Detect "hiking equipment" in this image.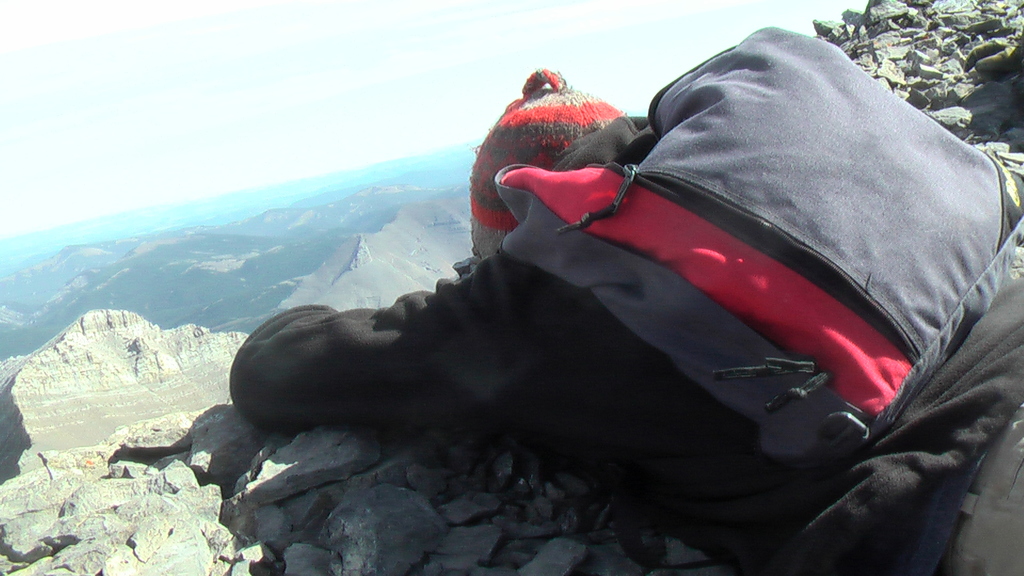
Detection: [x1=490, y1=17, x2=1023, y2=467].
